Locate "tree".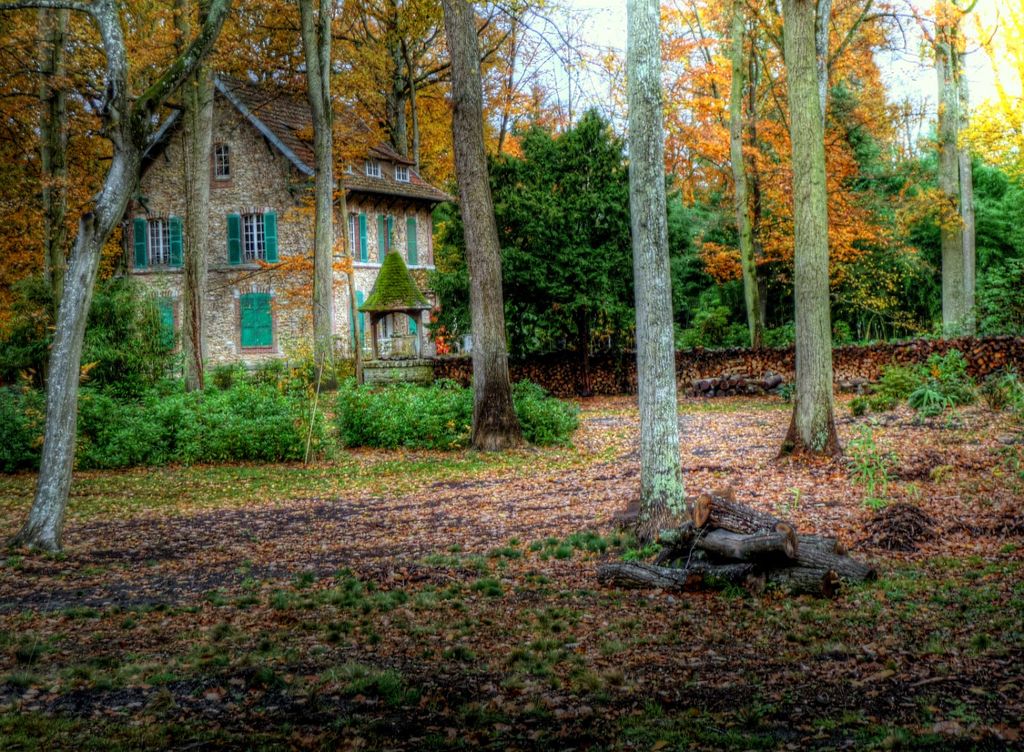
Bounding box: x1=703 y1=0 x2=819 y2=353.
